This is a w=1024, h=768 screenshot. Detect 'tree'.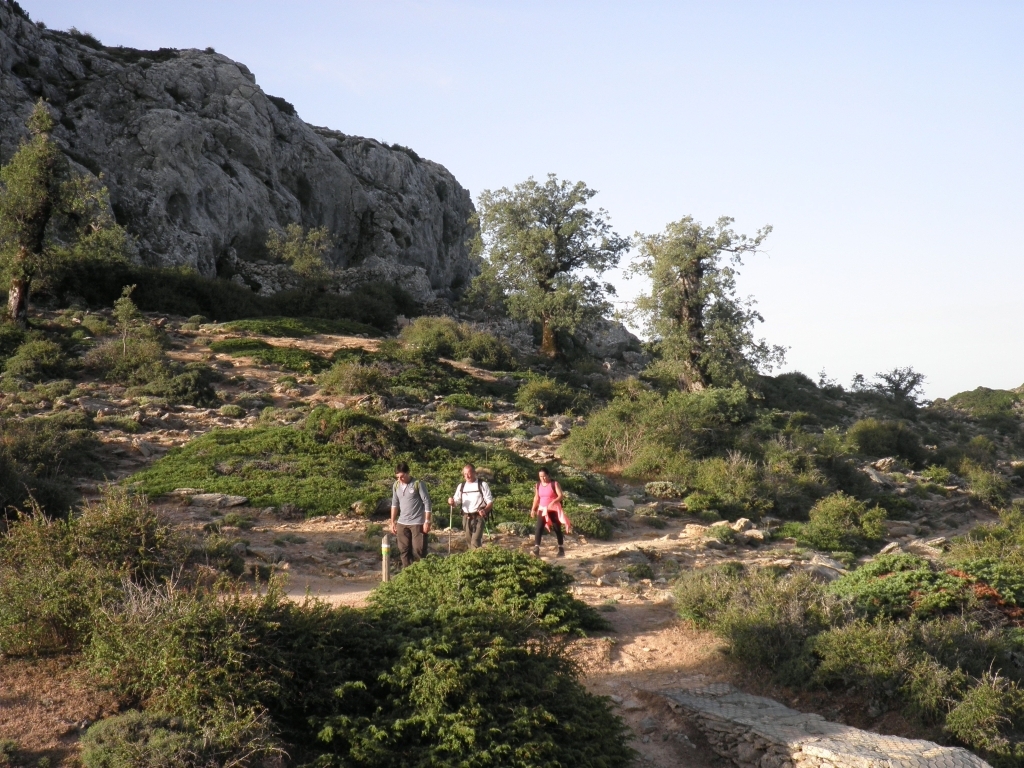
[319, 629, 642, 767].
